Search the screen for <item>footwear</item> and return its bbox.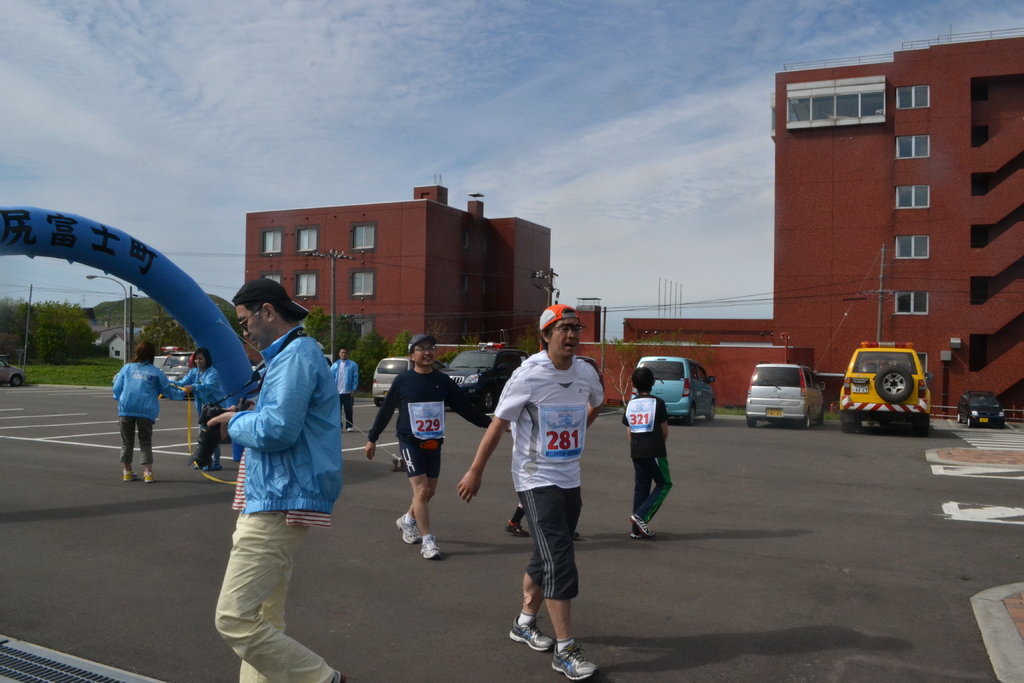
Found: l=394, t=511, r=417, b=544.
